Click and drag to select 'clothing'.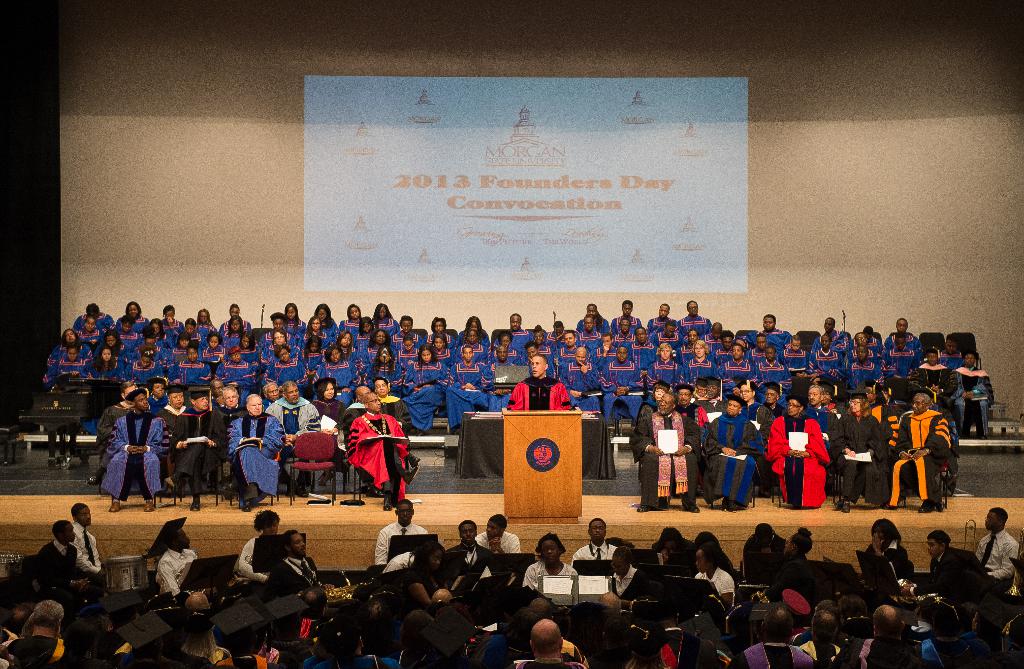
Selection: box(868, 536, 911, 584).
